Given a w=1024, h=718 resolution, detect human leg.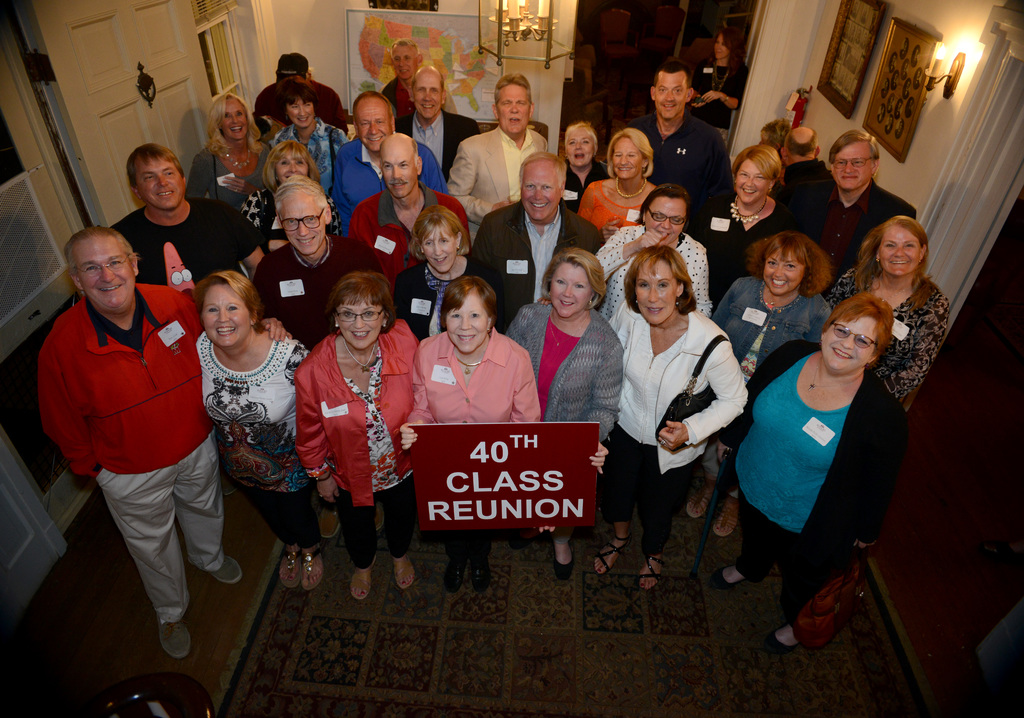
region(590, 426, 636, 576).
